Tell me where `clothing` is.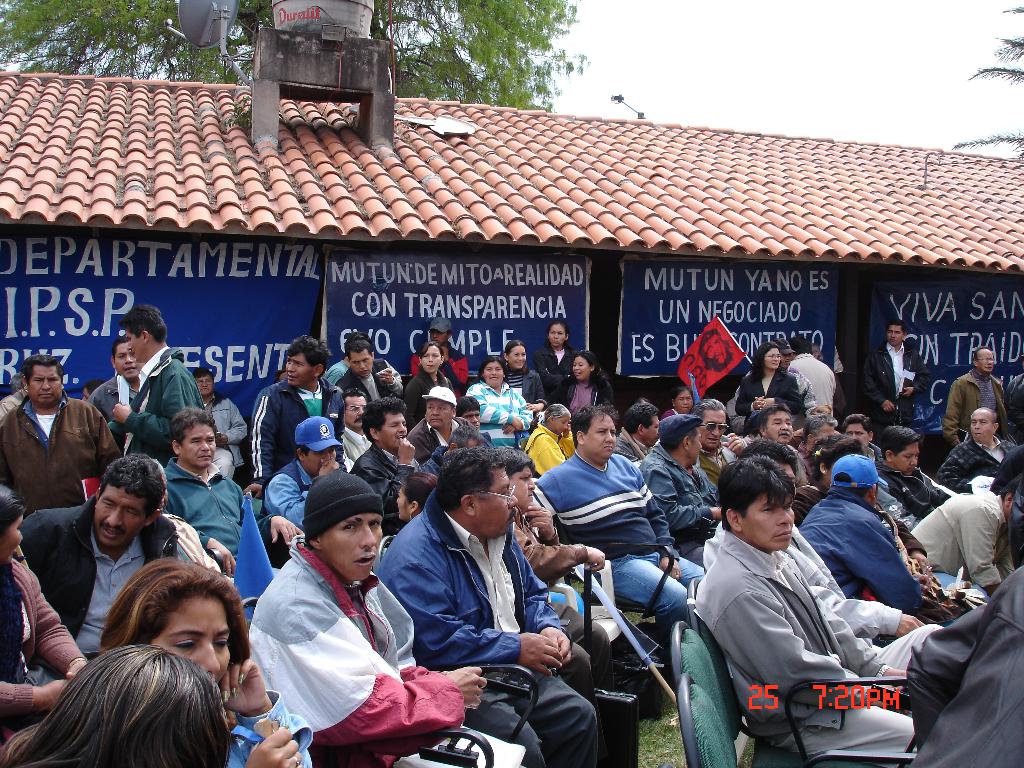
`clothing` is at <box>356,445,424,539</box>.
